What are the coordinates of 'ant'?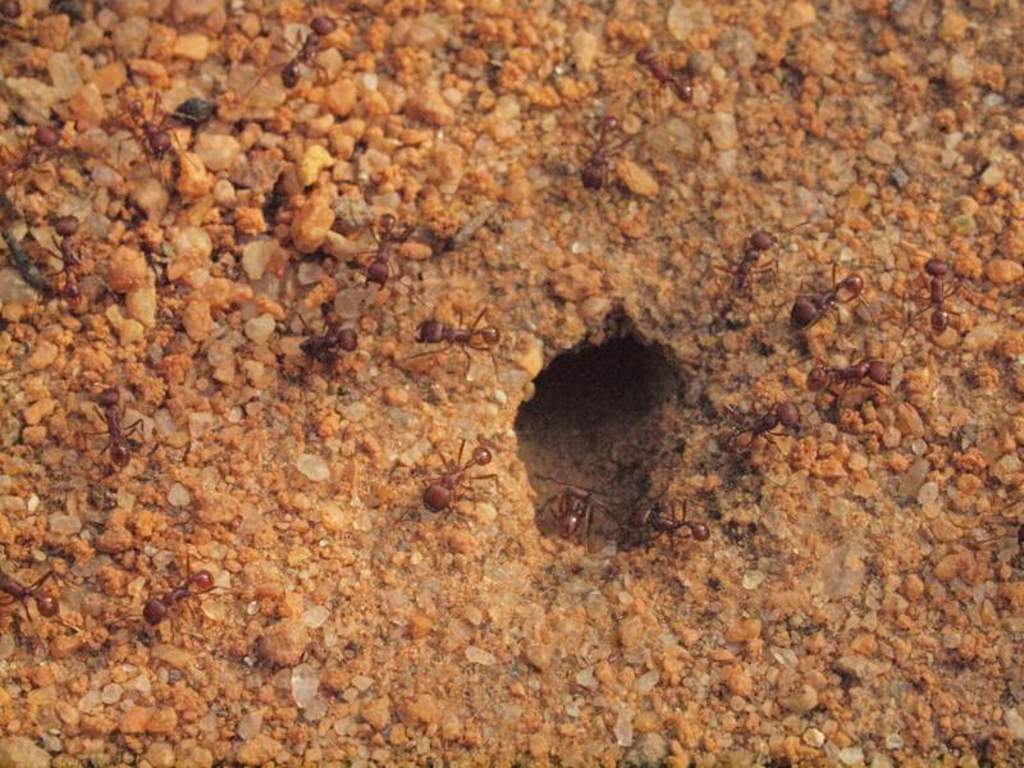
{"x1": 124, "y1": 557, "x2": 252, "y2": 643}.
